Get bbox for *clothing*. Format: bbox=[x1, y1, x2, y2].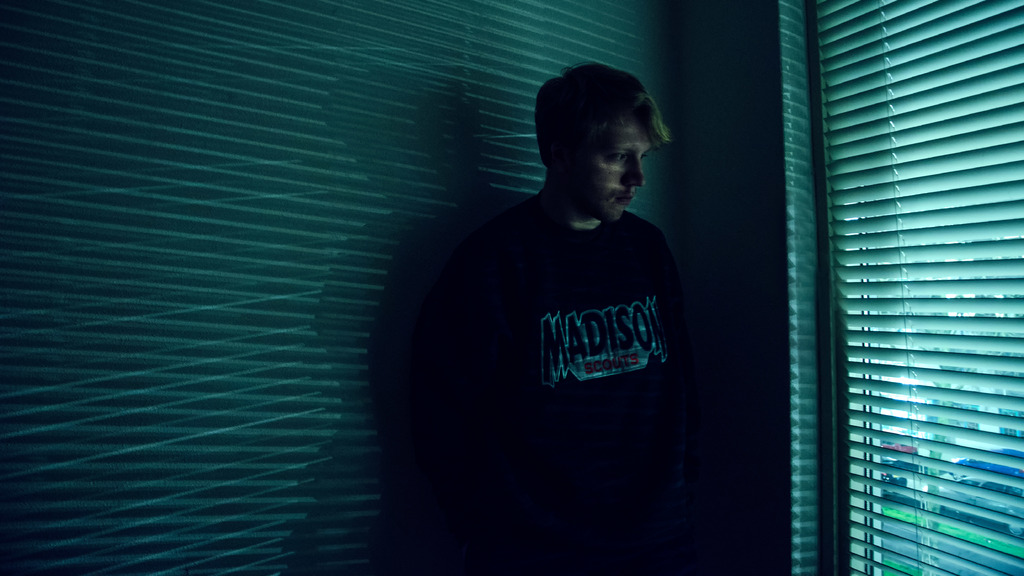
bbox=[362, 192, 733, 575].
